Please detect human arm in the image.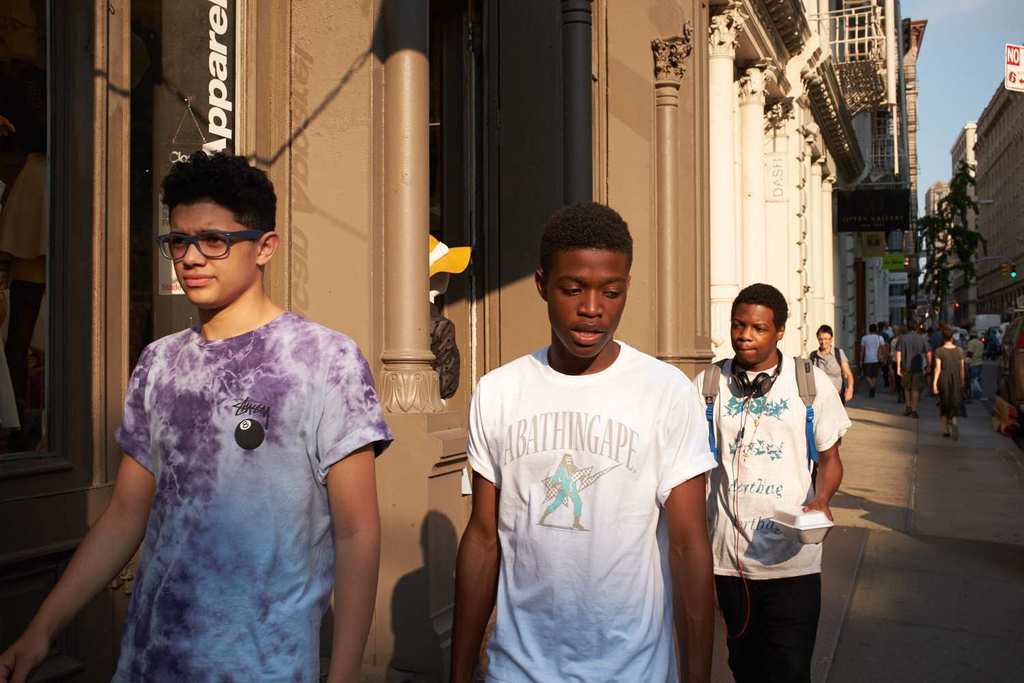
box=[840, 348, 856, 404].
